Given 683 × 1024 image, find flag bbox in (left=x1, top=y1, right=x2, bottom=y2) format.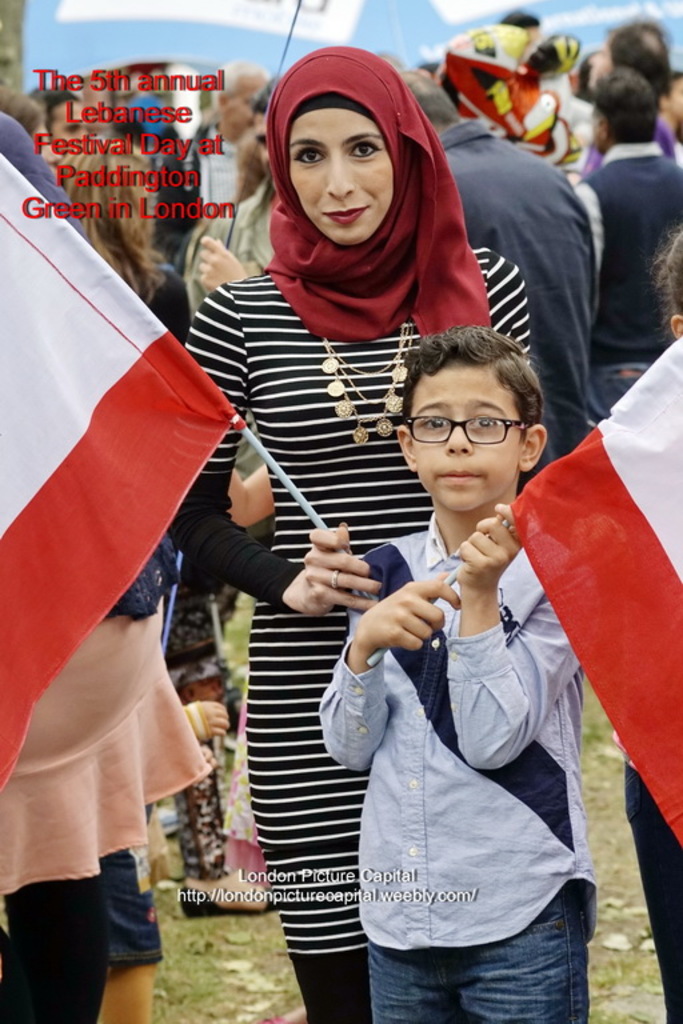
(left=0, top=145, right=247, bottom=803).
